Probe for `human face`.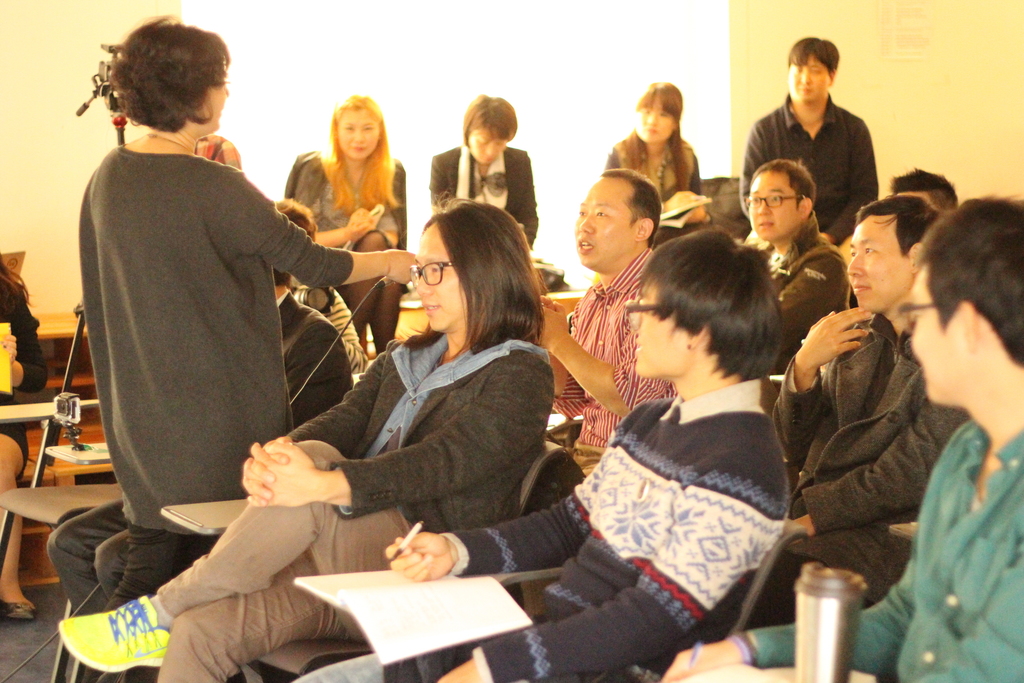
Probe result: x1=202 y1=67 x2=234 y2=131.
